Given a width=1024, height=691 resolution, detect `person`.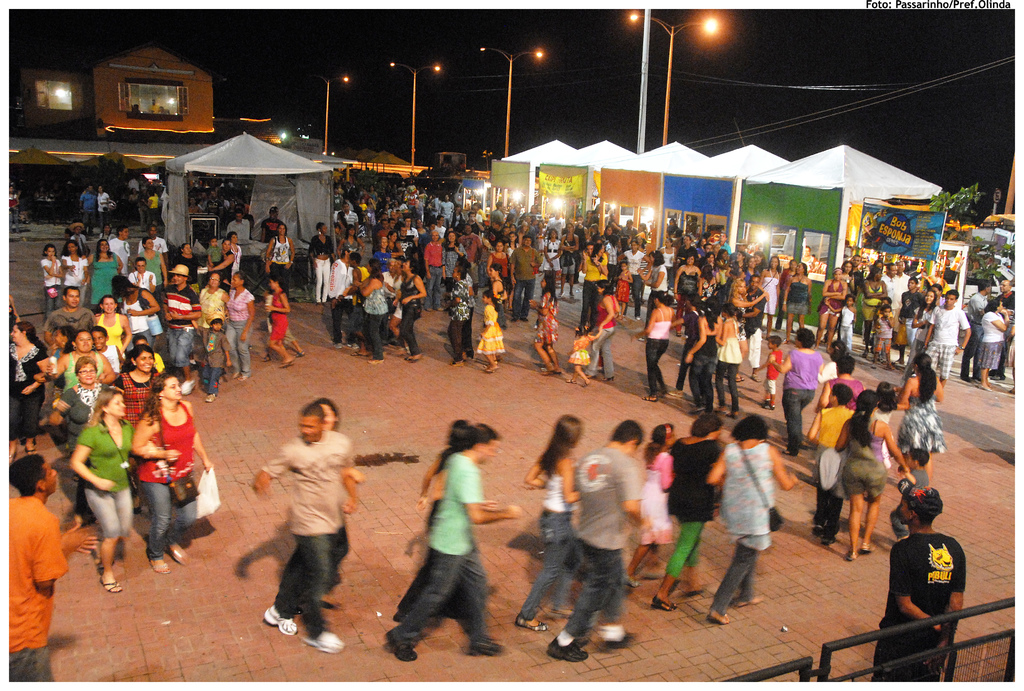
select_region(189, 316, 233, 402).
